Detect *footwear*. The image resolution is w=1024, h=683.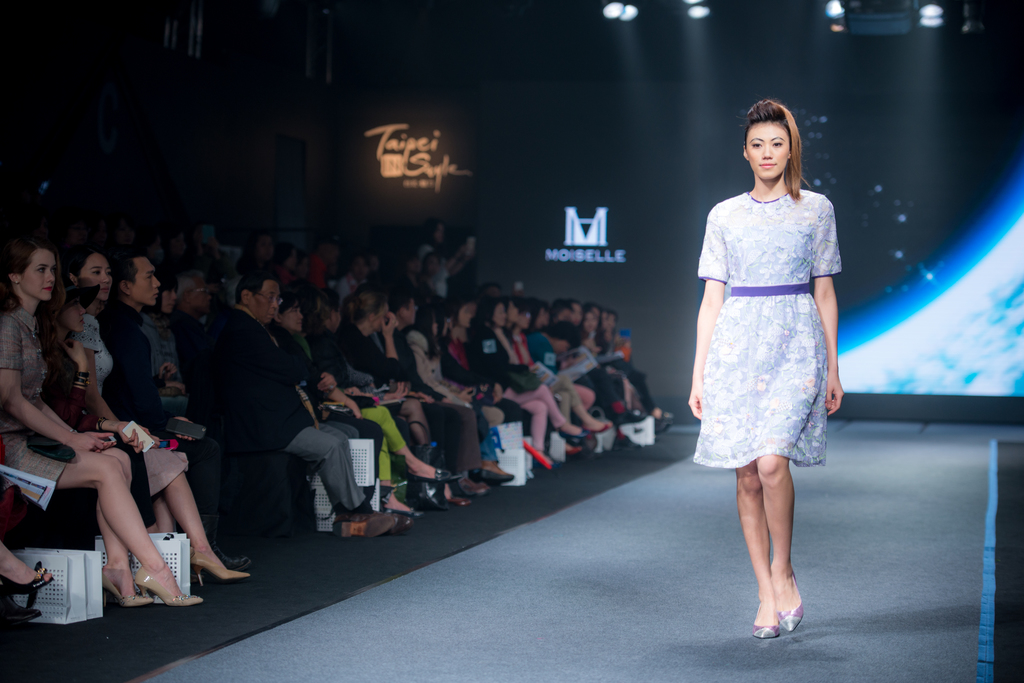
Rect(0, 600, 40, 633).
